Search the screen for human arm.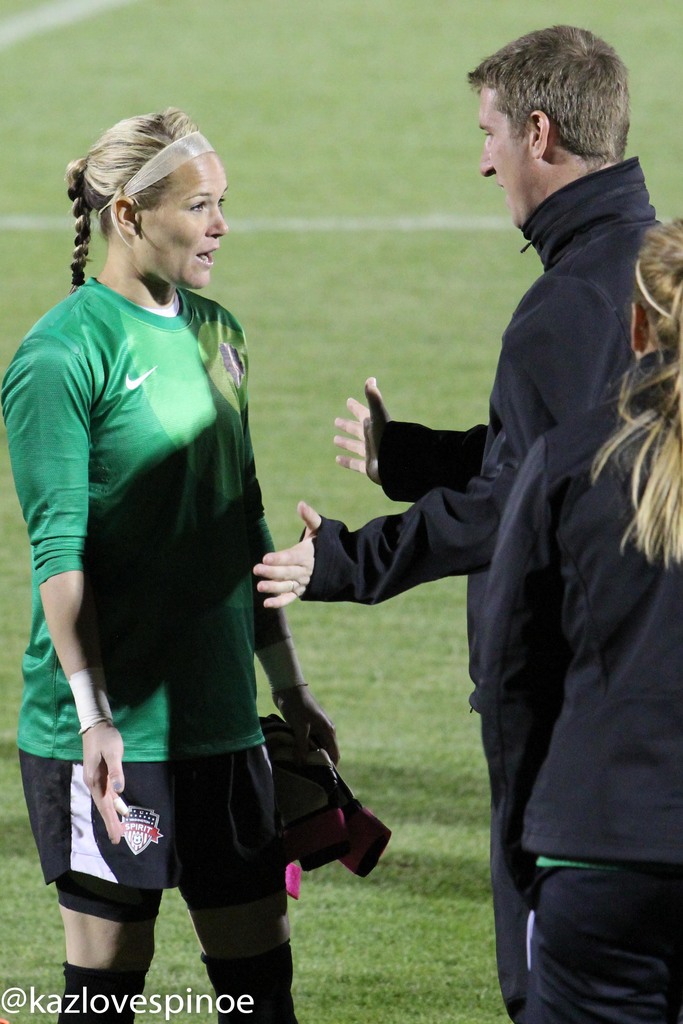
Found at rect(240, 314, 342, 776).
